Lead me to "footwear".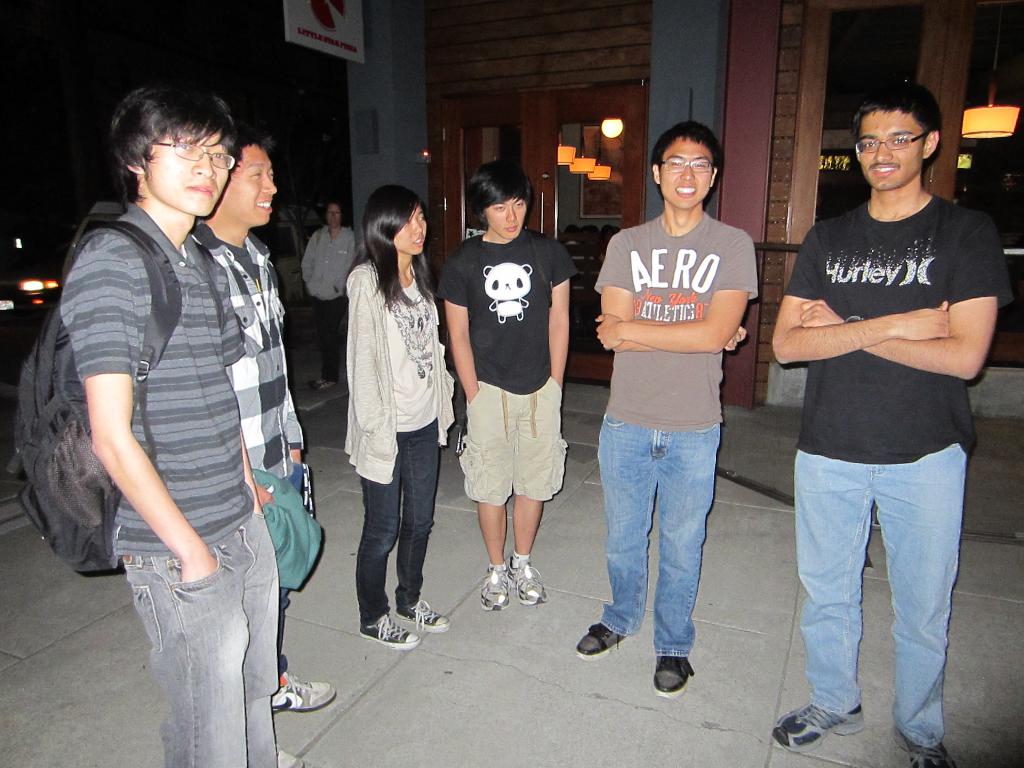
Lead to bbox(890, 724, 962, 767).
